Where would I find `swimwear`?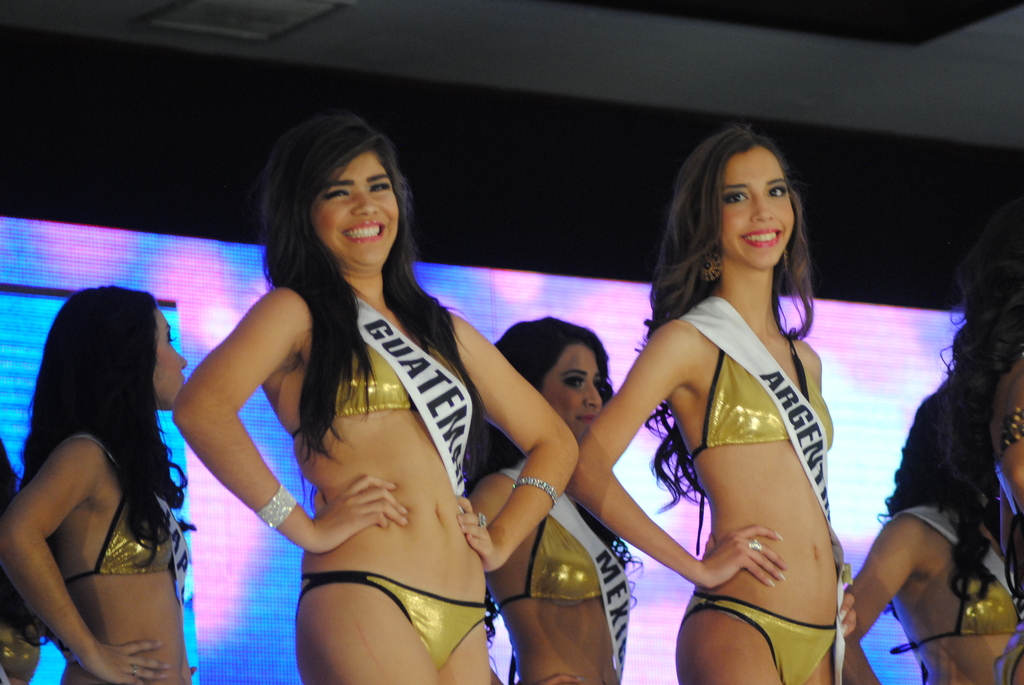
At {"left": 887, "top": 563, "right": 1023, "bottom": 657}.
